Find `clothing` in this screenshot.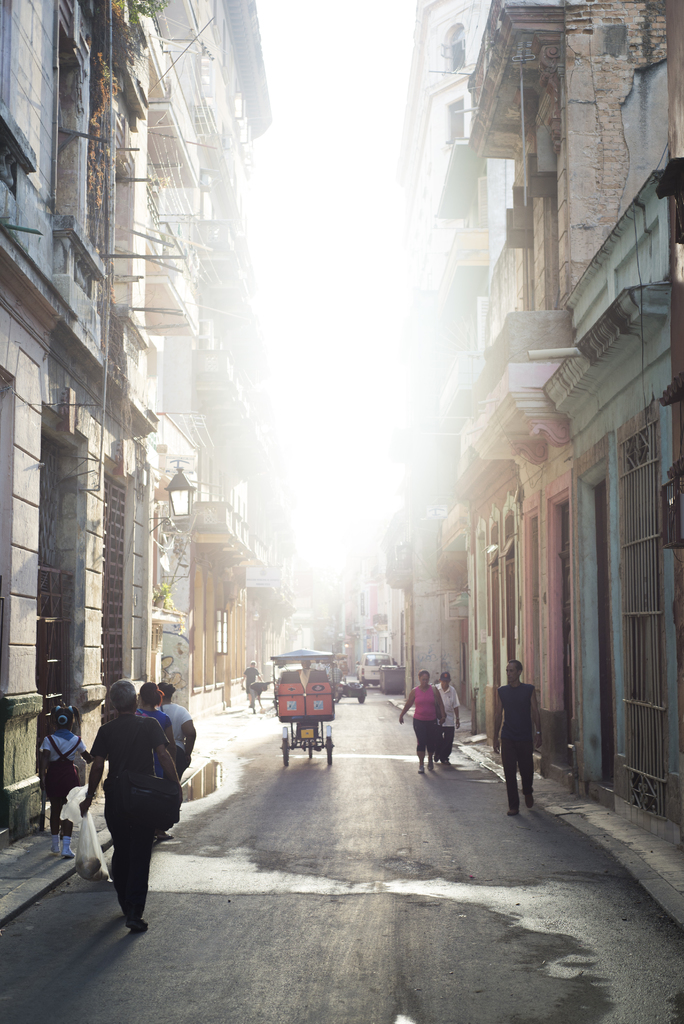
The bounding box for `clothing` is l=412, t=685, r=436, b=720.
